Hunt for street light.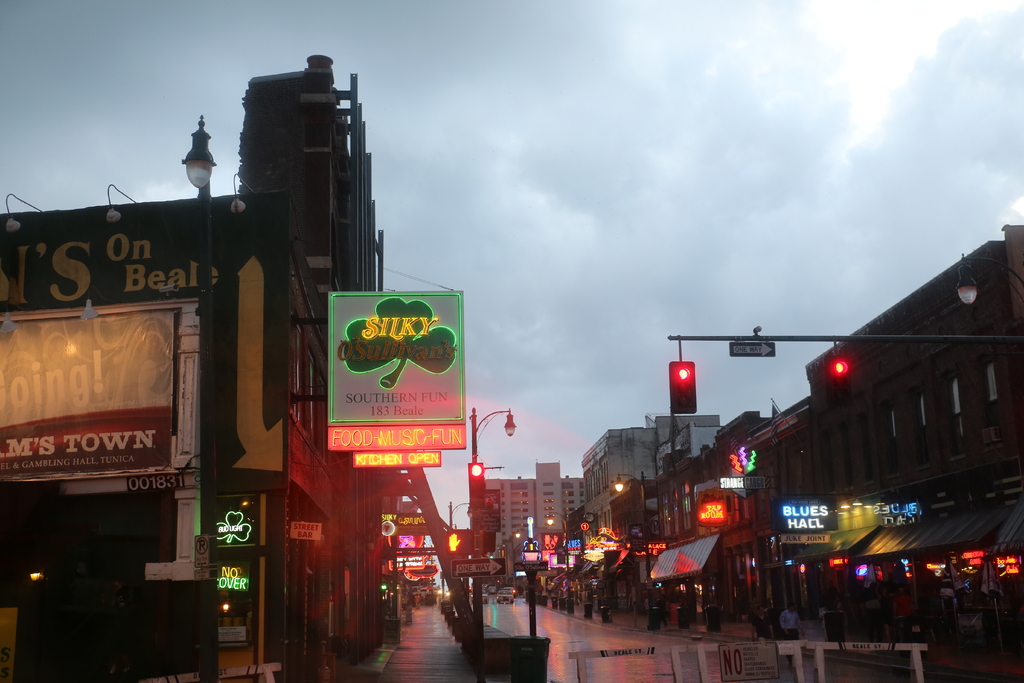
Hunted down at pyautogui.locateOnScreen(441, 497, 476, 604).
